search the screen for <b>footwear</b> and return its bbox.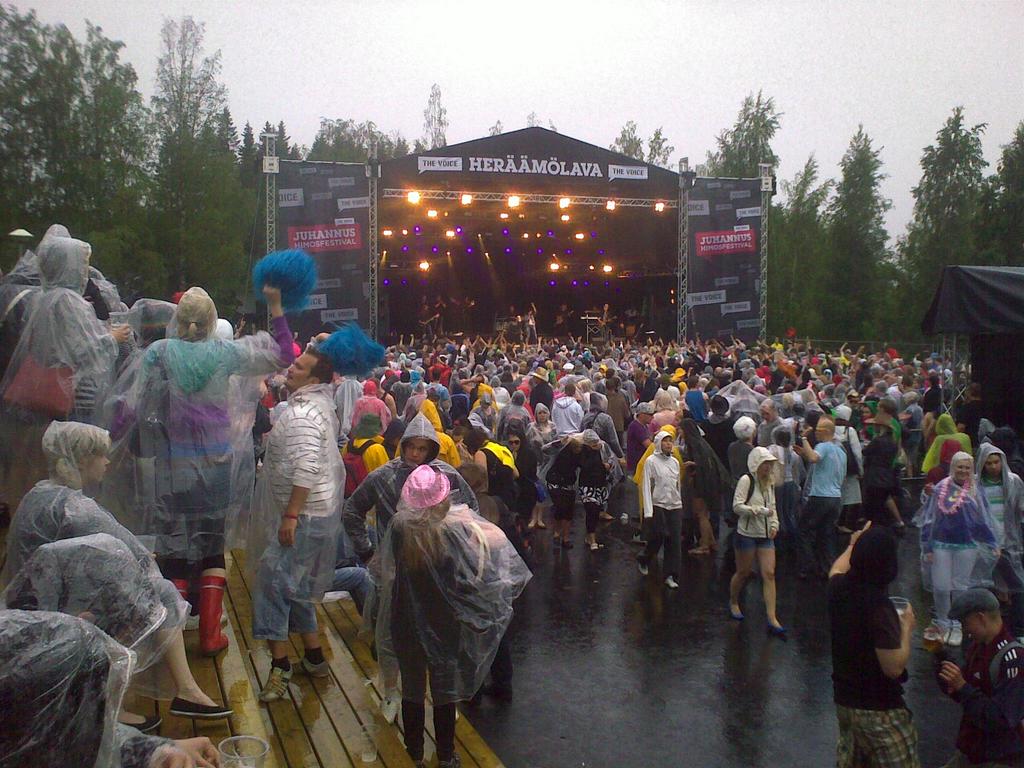
Found: BBox(552, 534, 575, 552).
